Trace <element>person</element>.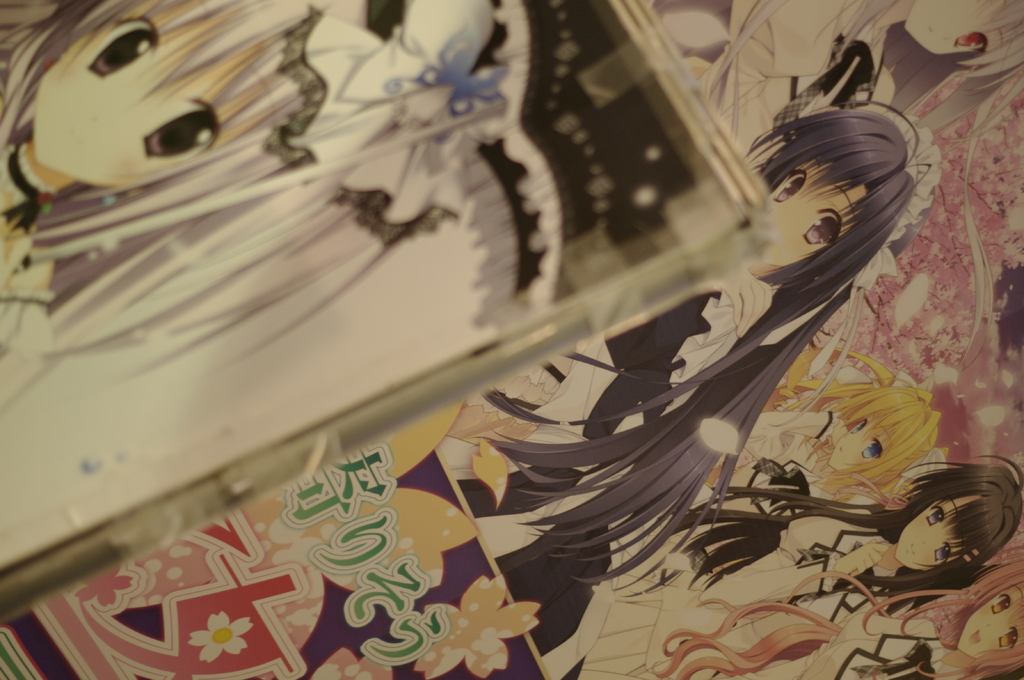
Traced to <box>645,0,1023,423</box>.
